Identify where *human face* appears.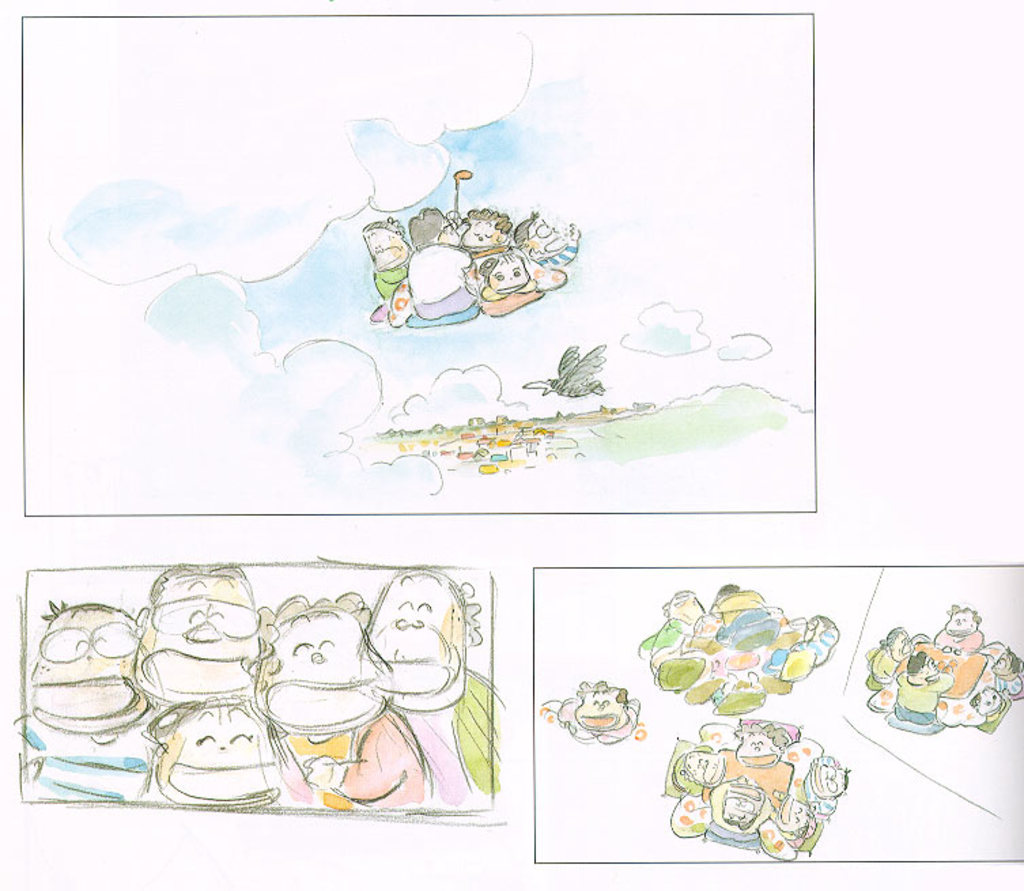
Appears at (left=362, top=218, right=413, bottom=264).
